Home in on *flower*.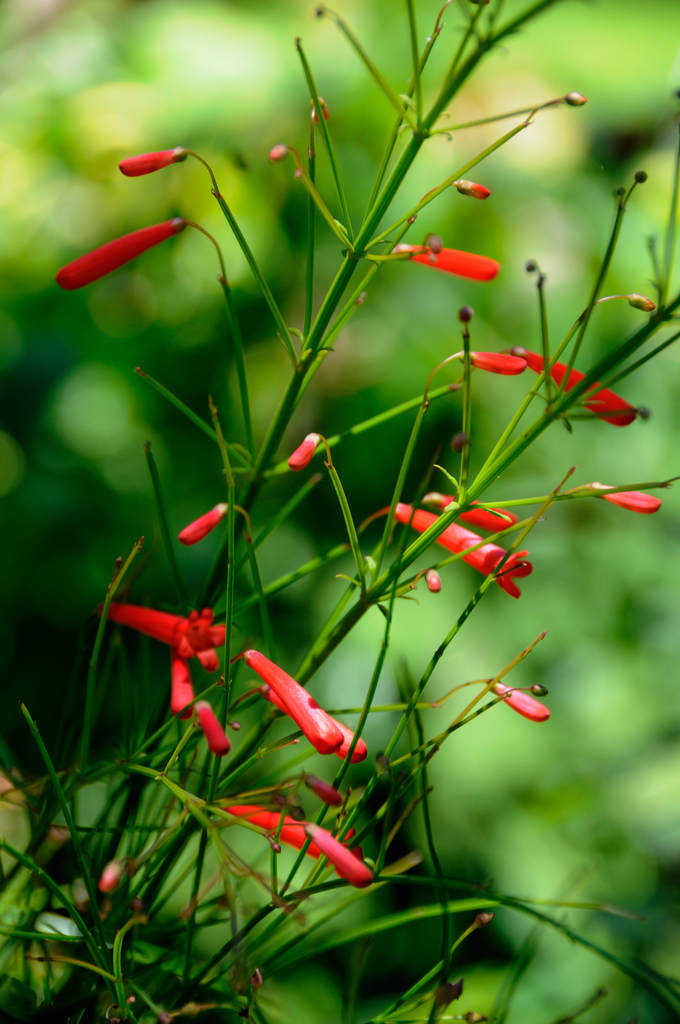
Homed in at locate(588, 478, 668, 522).
